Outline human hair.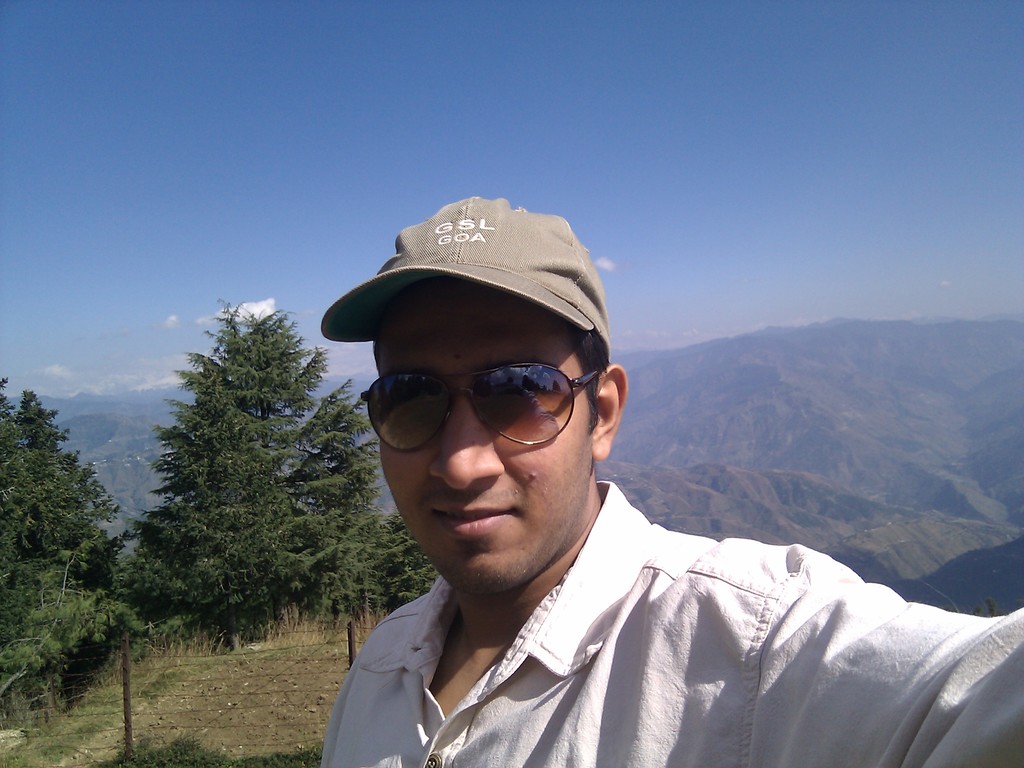
Outline: 559, 319, 612, 432.
